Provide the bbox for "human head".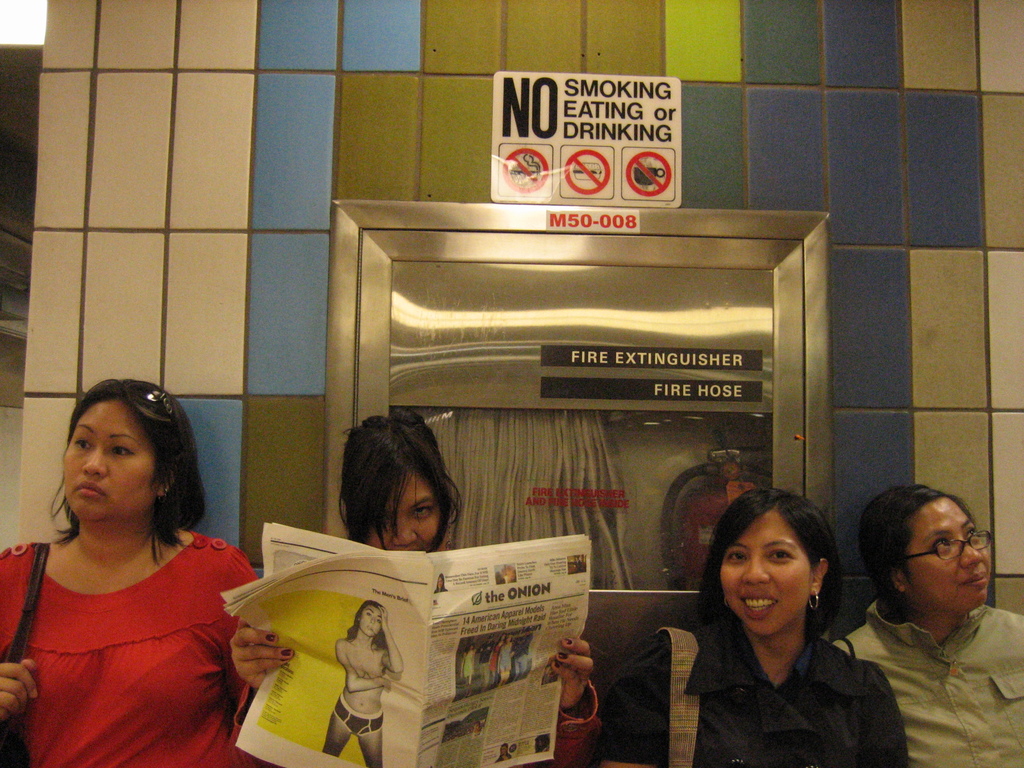
[435, 570, 444, 589].
